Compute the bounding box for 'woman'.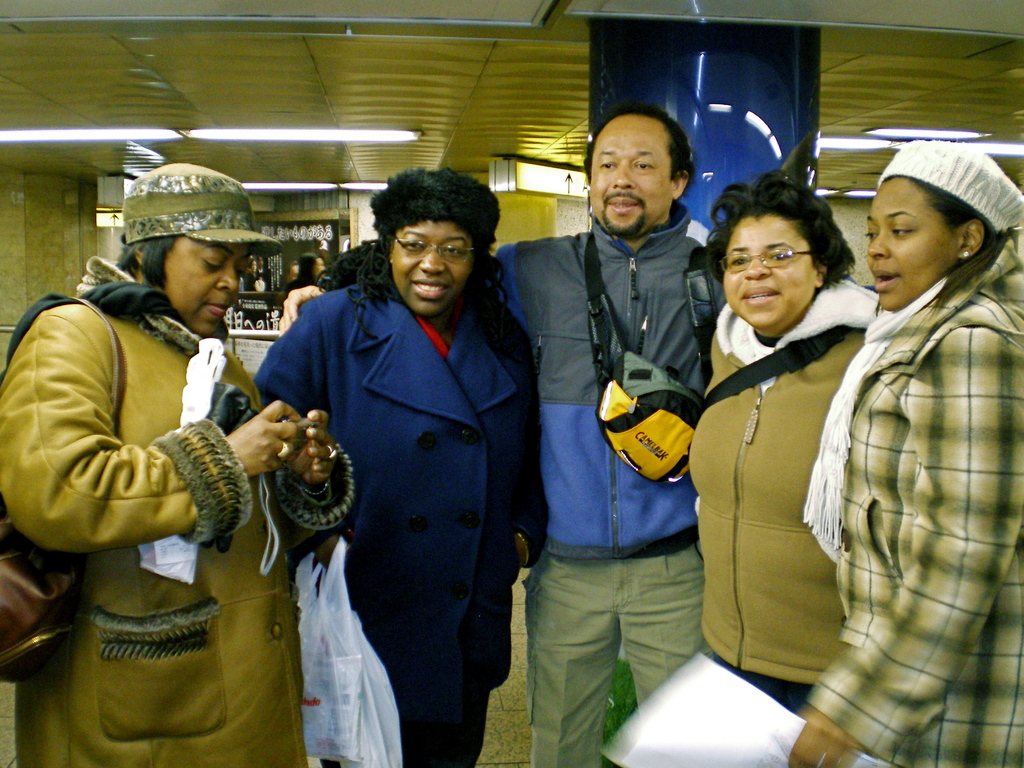
[671,164,882,717].
